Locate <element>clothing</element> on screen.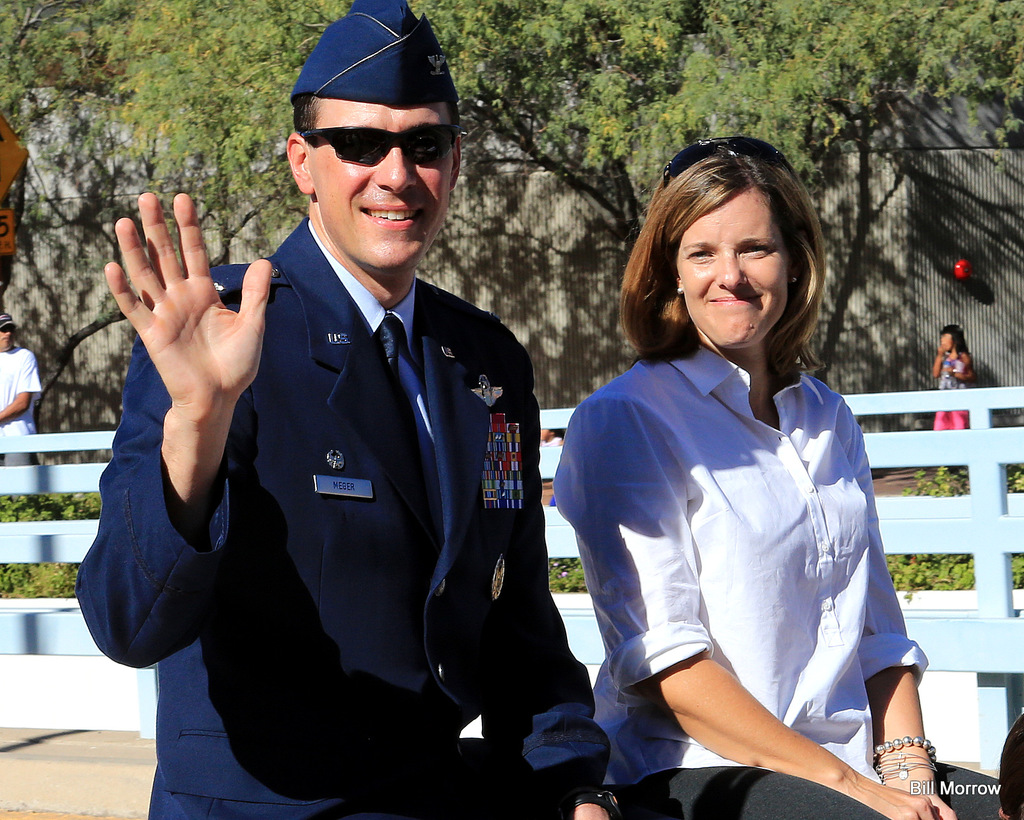
On screen at Rect(556, 345, 1012, 819).
